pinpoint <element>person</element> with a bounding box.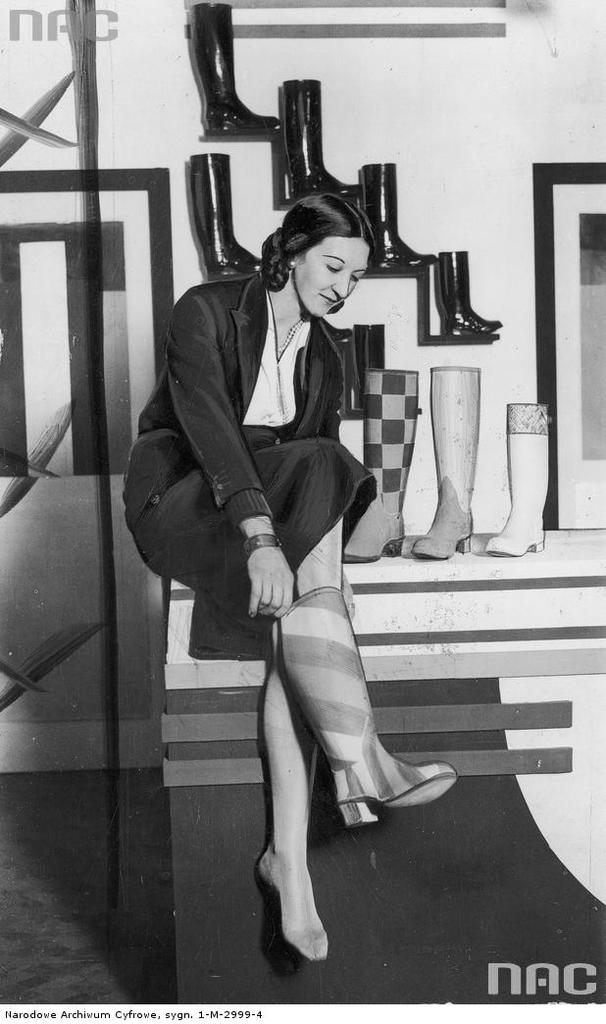
Rect(122, 187, 454, 962).
